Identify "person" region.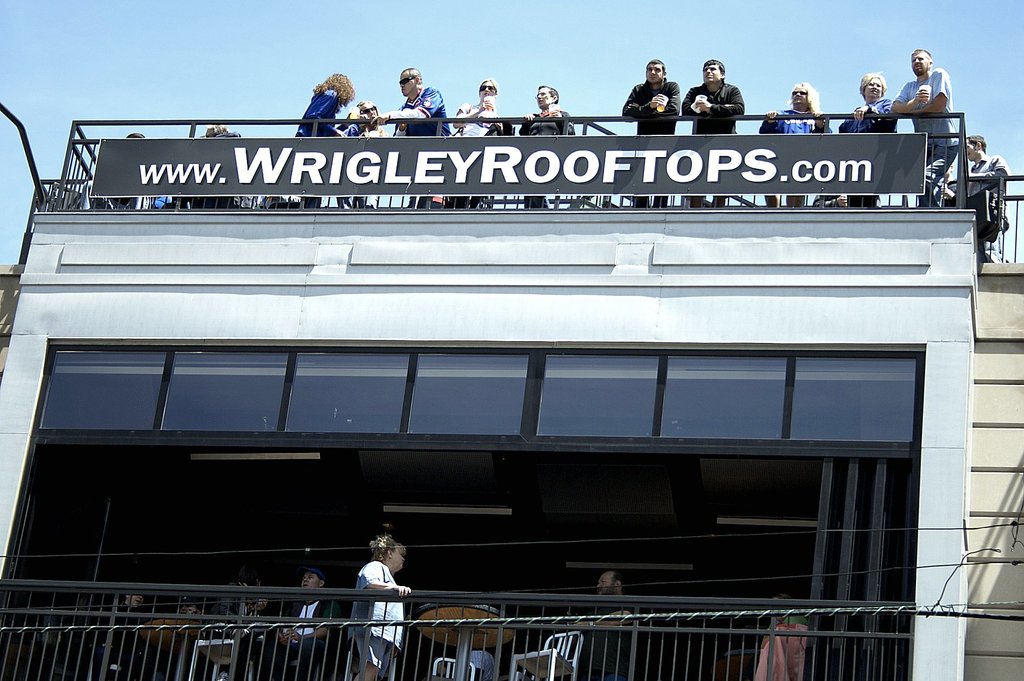
Region: box(435, 74, 509, 216).
